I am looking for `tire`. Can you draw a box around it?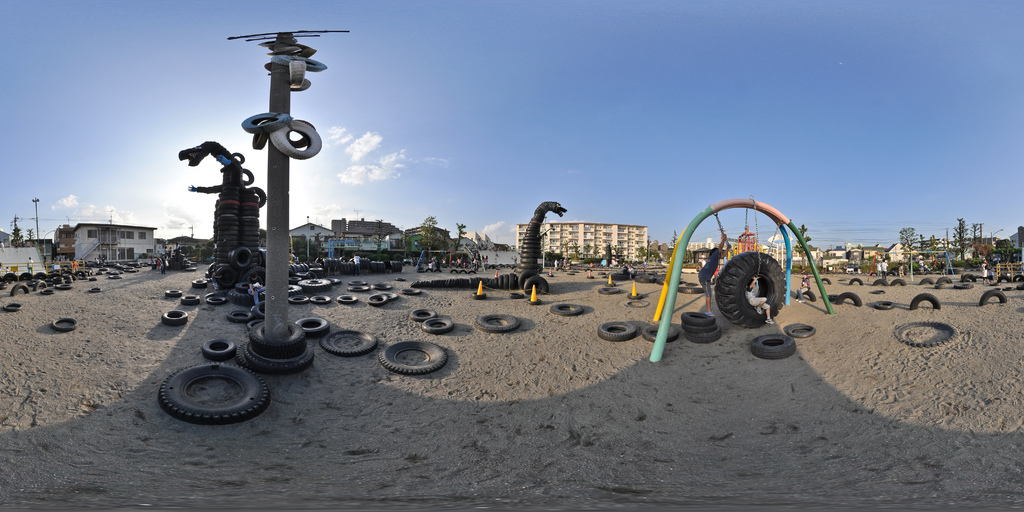
Sure, the bounding box is l=336, t=295, r=360, b=305.
